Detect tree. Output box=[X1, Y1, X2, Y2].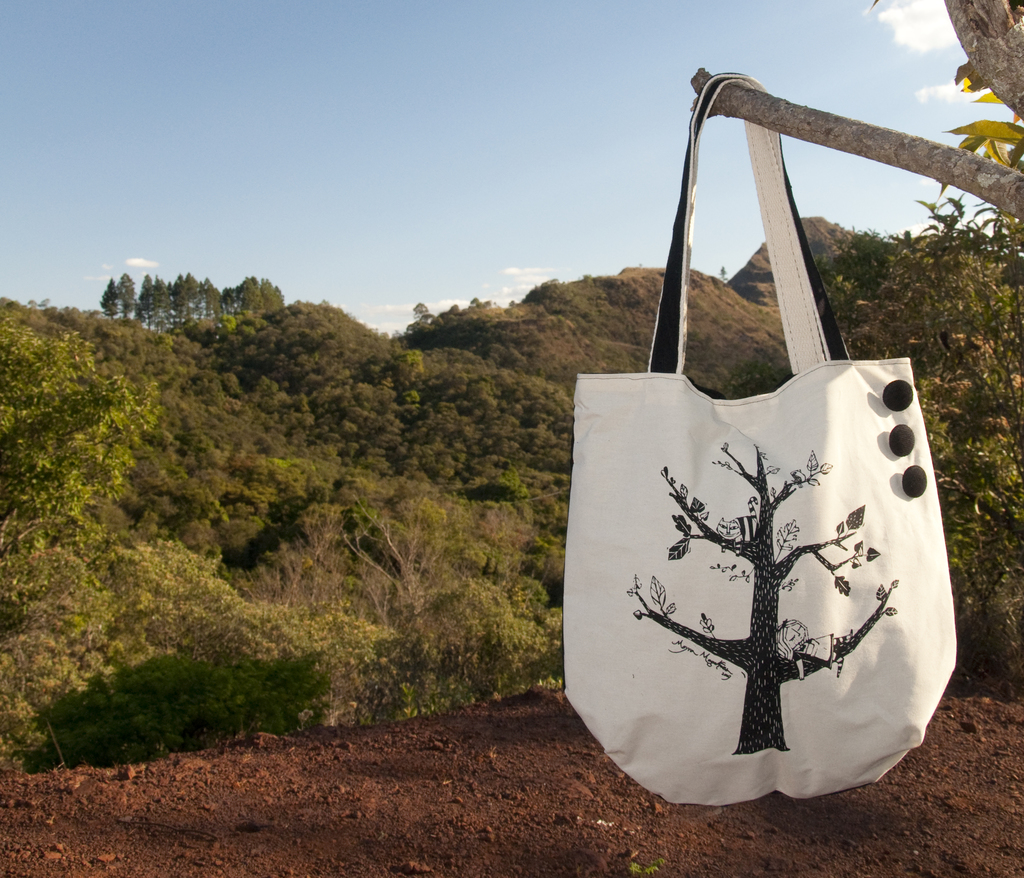
box=[117, 269, 138, 318].
